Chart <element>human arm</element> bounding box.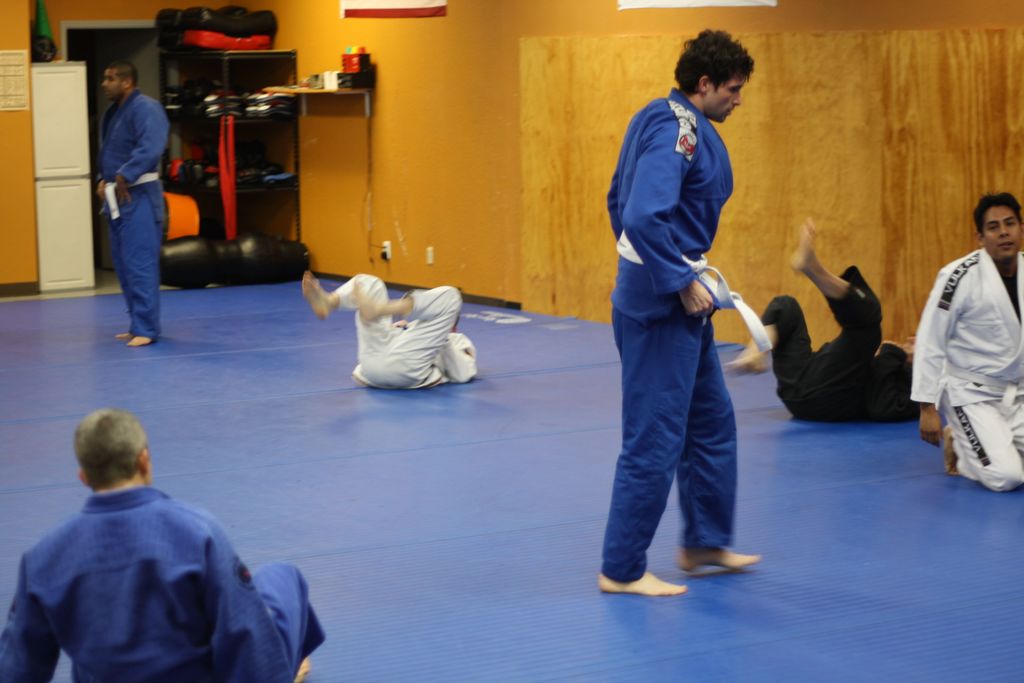
Charted: x1=0 y1=552 x2=63 y2=682.
